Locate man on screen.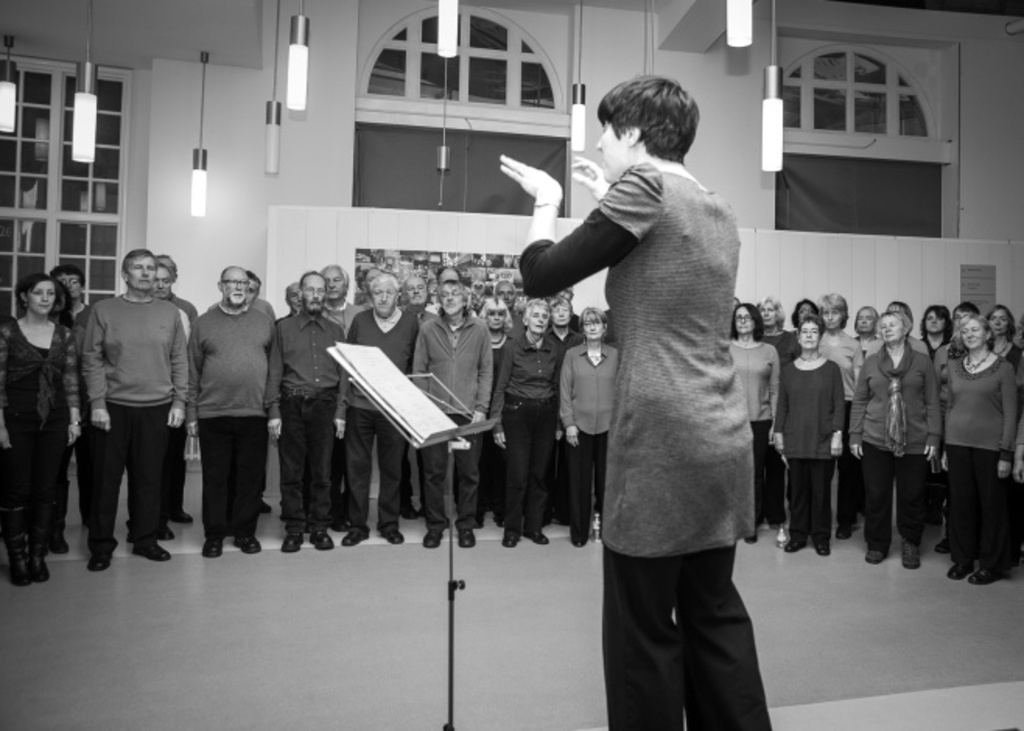
On screen at <bbox>400, 274, 431, 521</bbox>.
